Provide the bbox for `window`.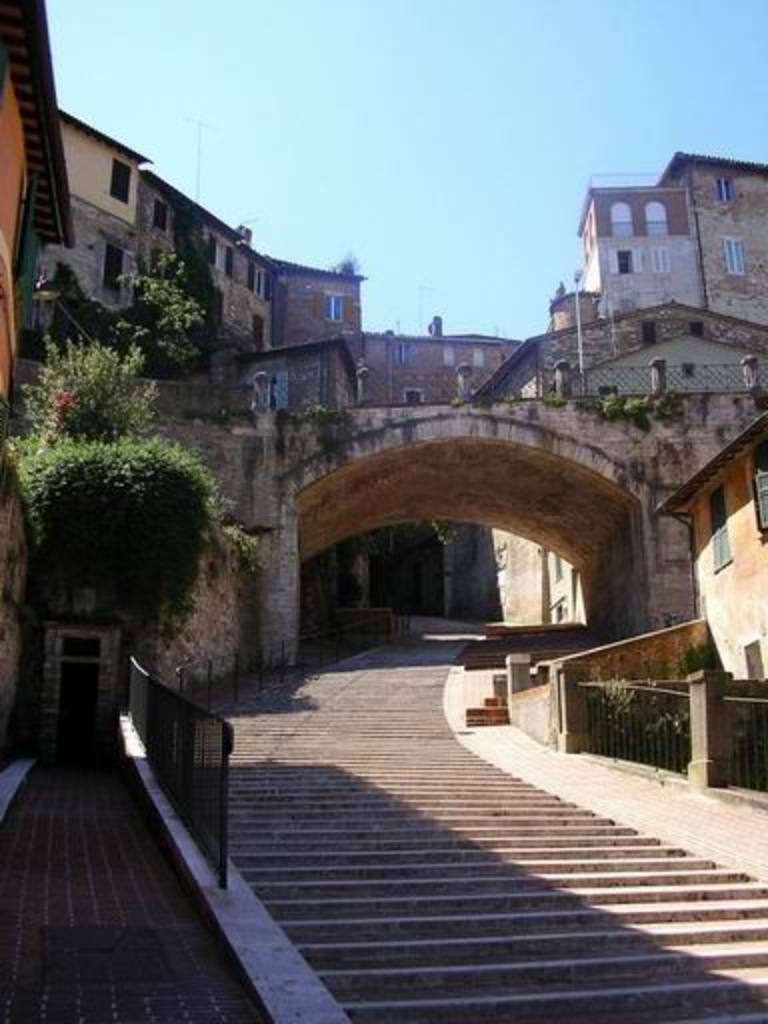
bbox=[608, 202, 632, 240].
